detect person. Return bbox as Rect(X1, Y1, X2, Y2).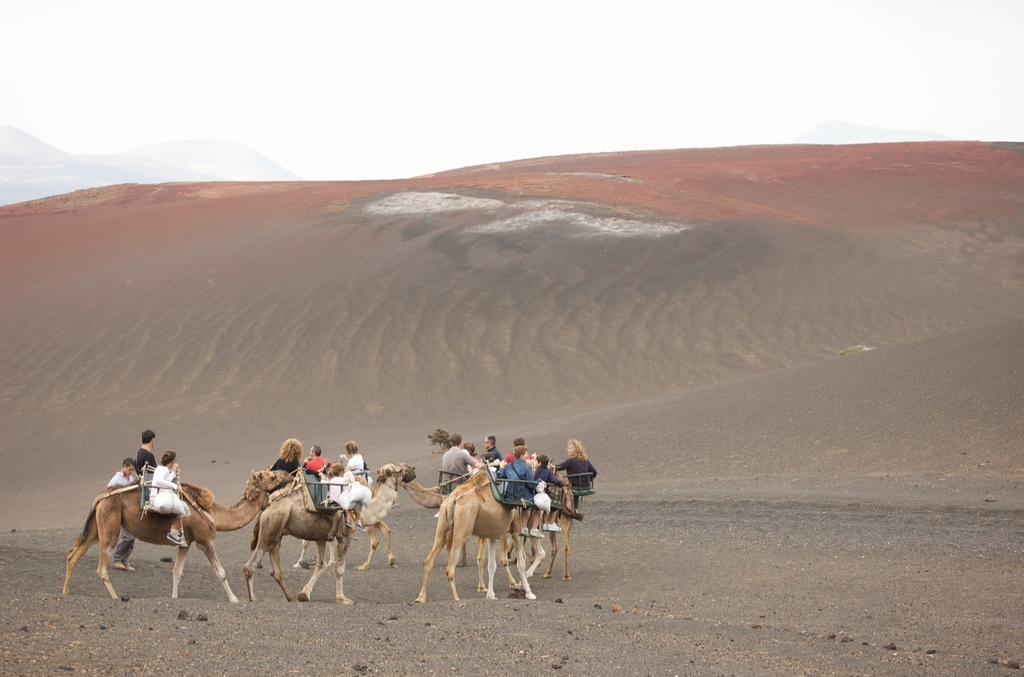
Rect(108, 457, 135, 571).
